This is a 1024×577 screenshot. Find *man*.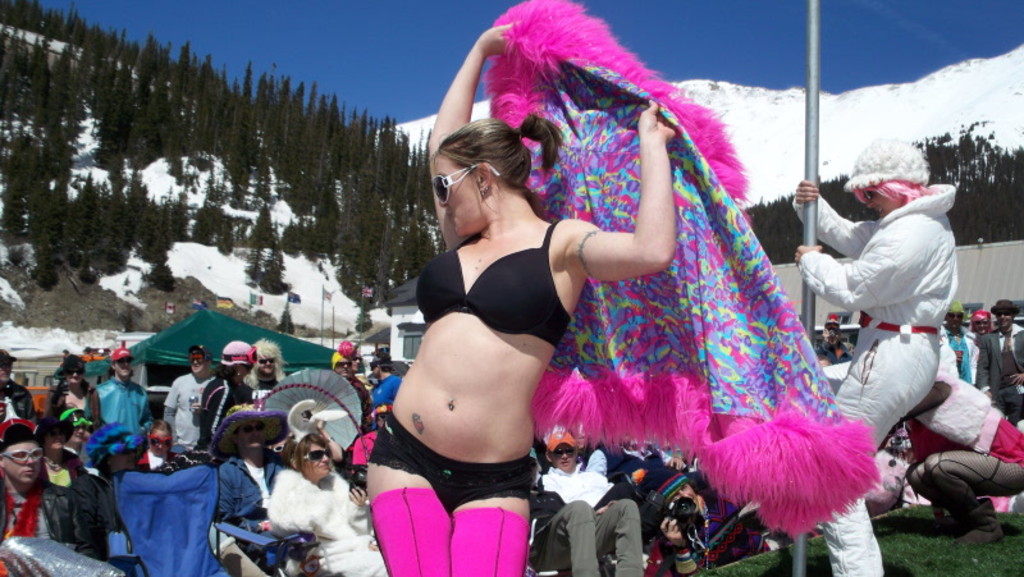
Bounding box: {"x1": 547, "y1": 432, "x2": 616, "y2": 508}.
